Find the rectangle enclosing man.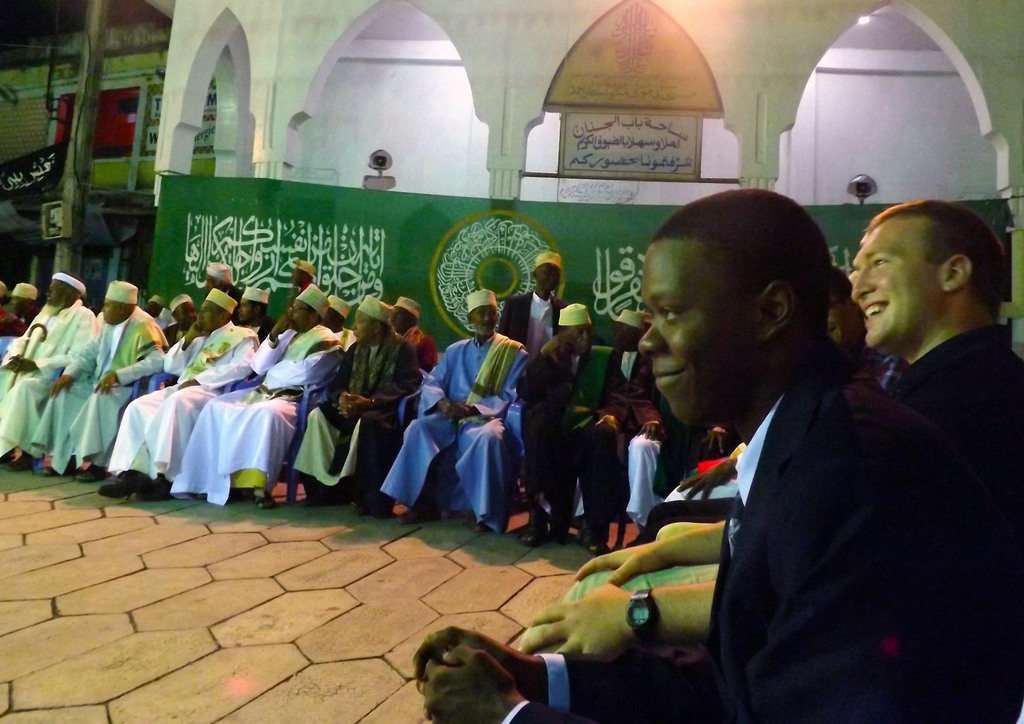
{"x1": 850, "y1": 199, "x2": 1023, "y2": 524}.
